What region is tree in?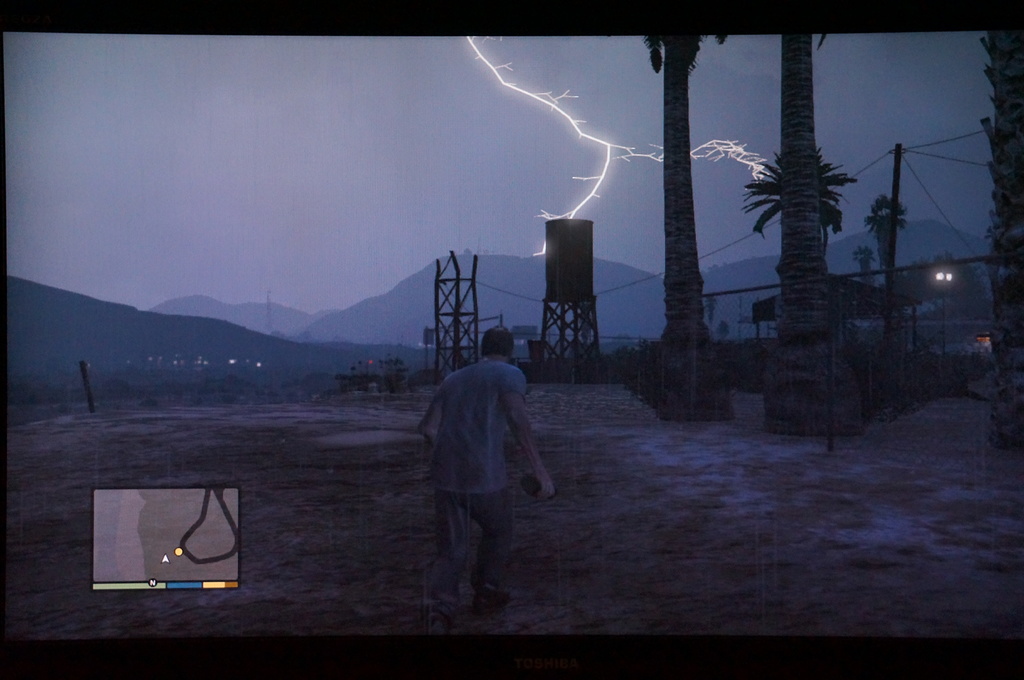
box=[751, 137, 847, 283].
